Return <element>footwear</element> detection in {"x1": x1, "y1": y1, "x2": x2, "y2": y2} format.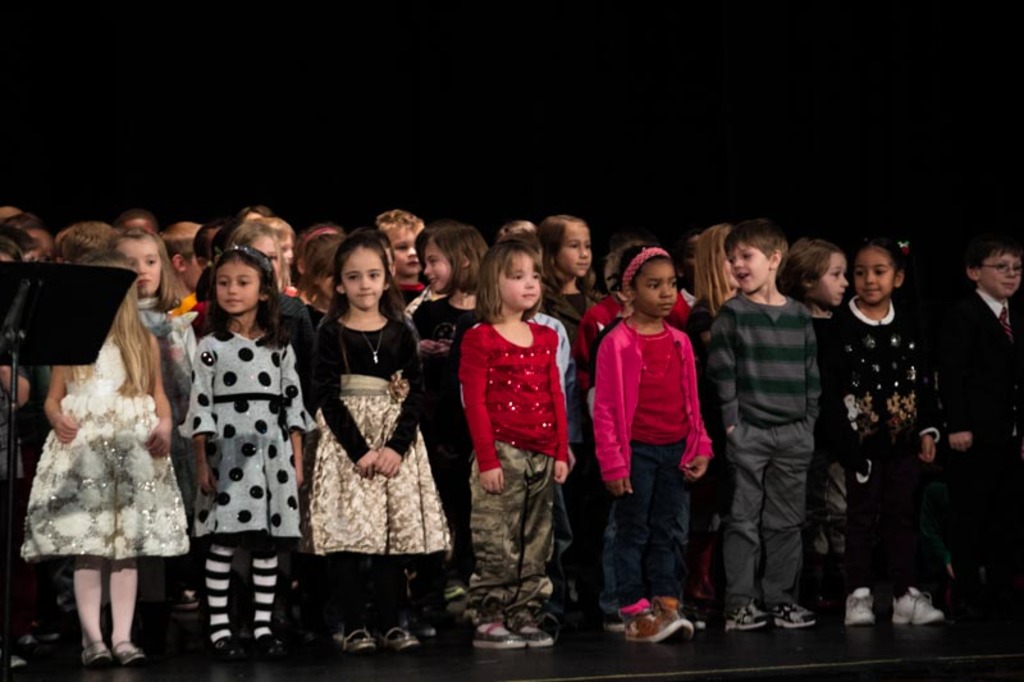
{"x1": 110, "y1": 636, "x2": 148, "y2": 664}.
